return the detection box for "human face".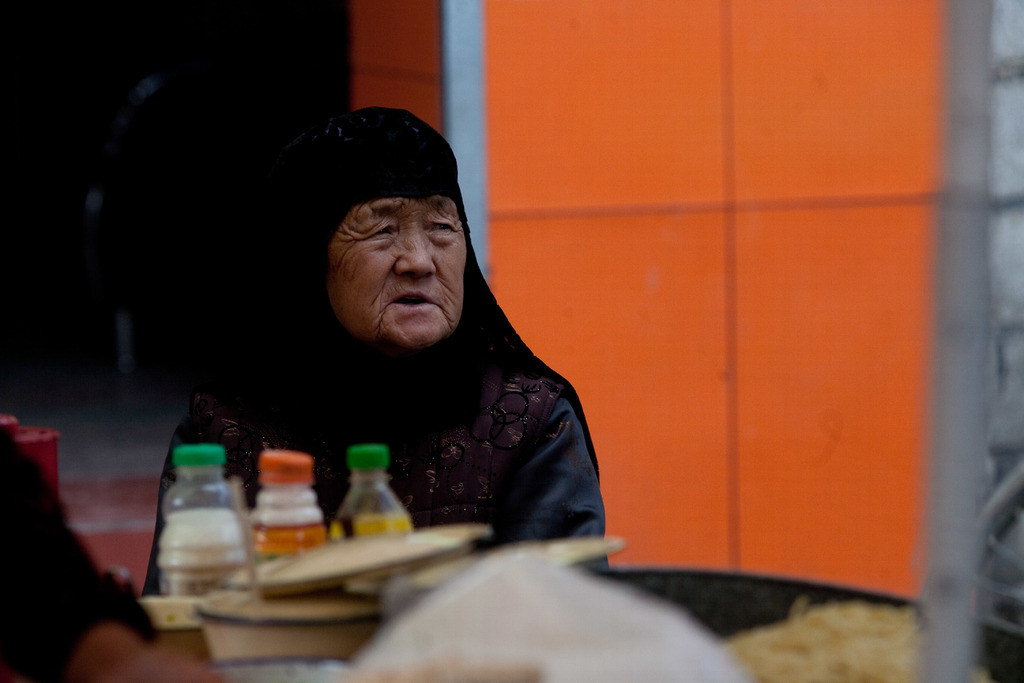
323, 194, 467, 357.
